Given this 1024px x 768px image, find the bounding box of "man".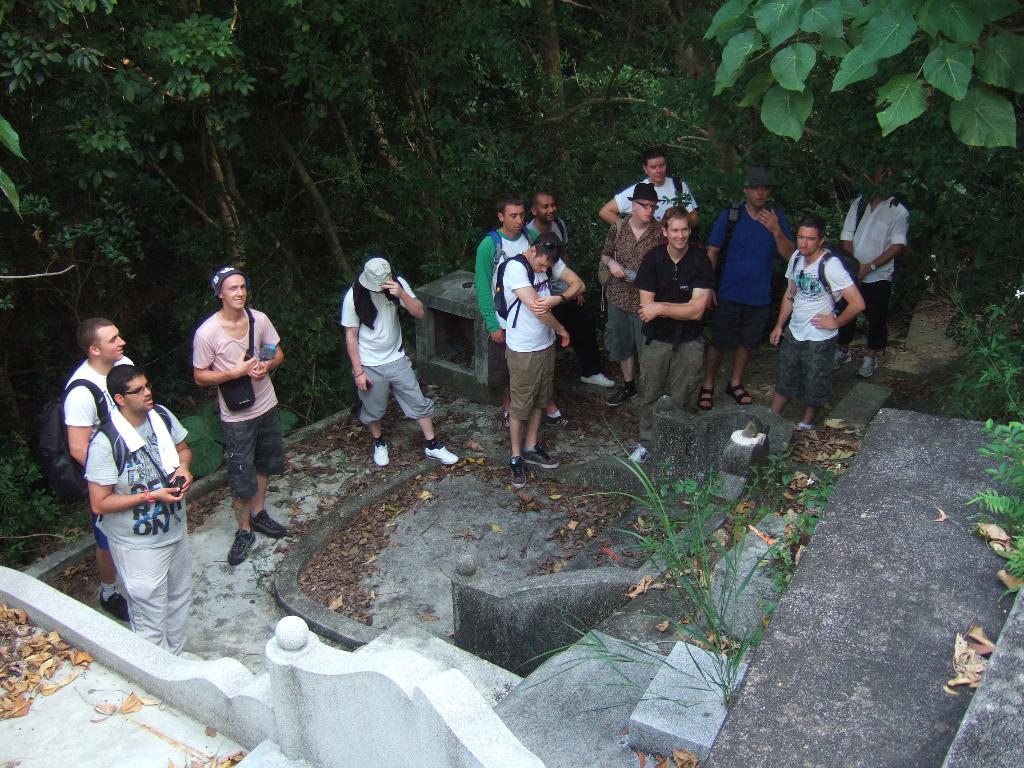
left=499, top=233, right=590, bottom=487.
